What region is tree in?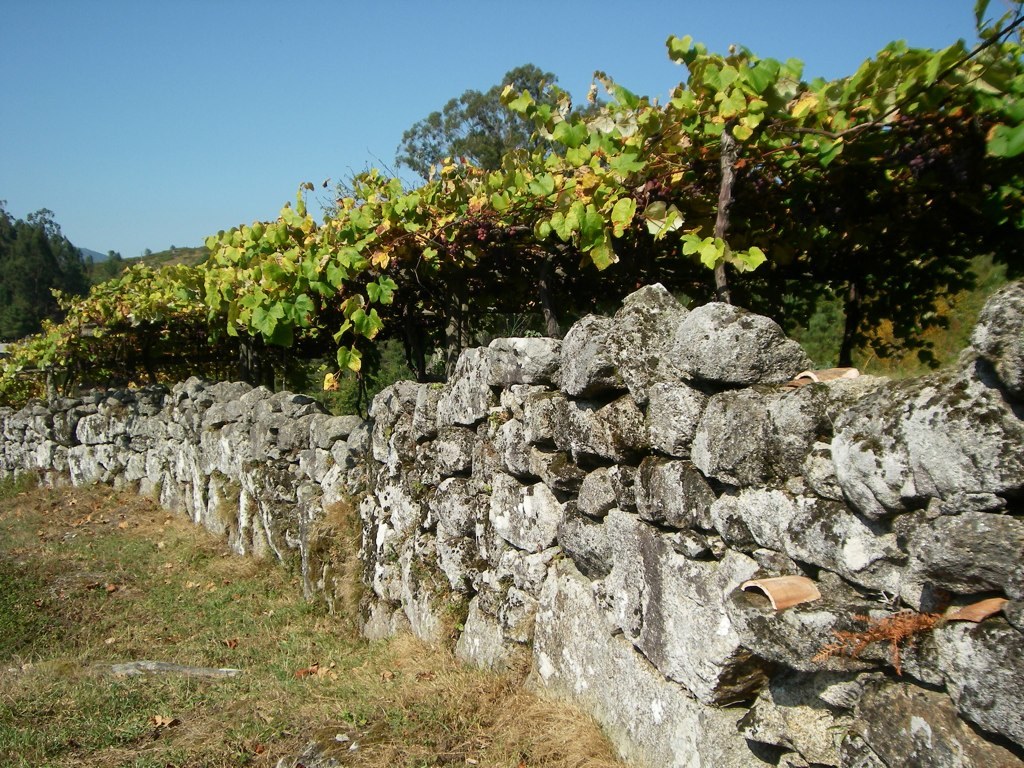
385:63:627:174.
